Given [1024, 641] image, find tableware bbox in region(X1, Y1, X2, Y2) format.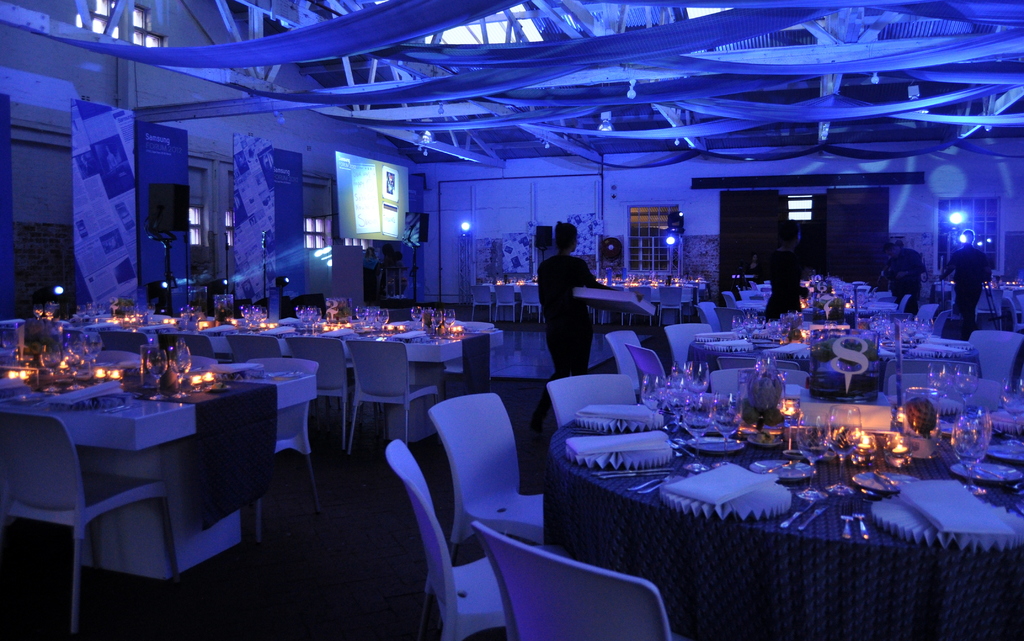
region(381, 308, 388, 325).
